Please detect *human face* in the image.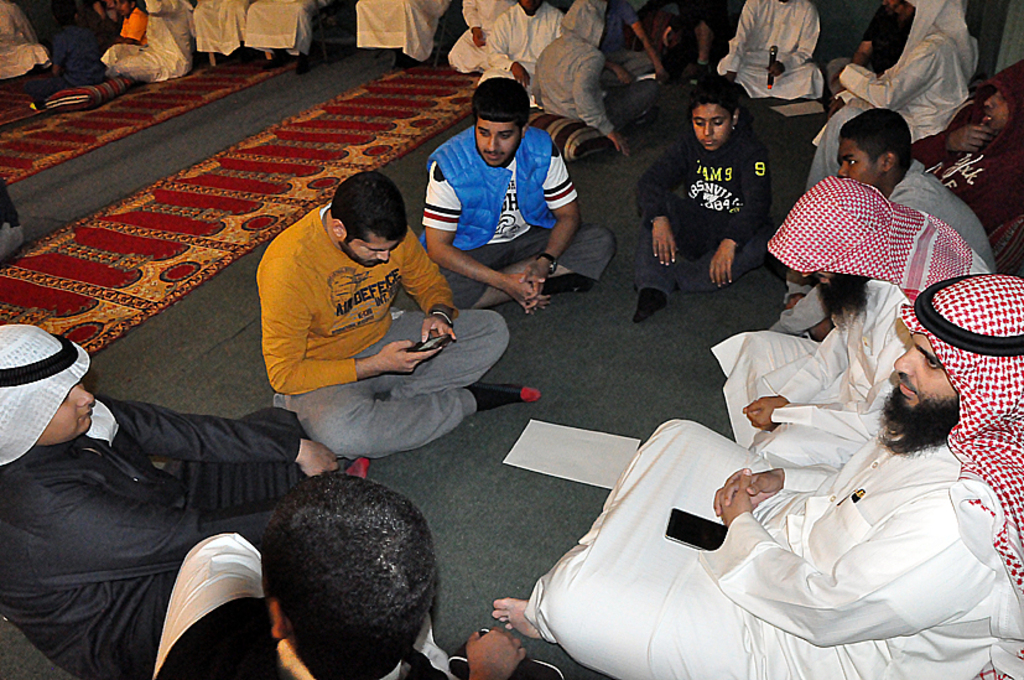
{"left": 894, "top": 328, "right": 960, "bottom": 408}.
